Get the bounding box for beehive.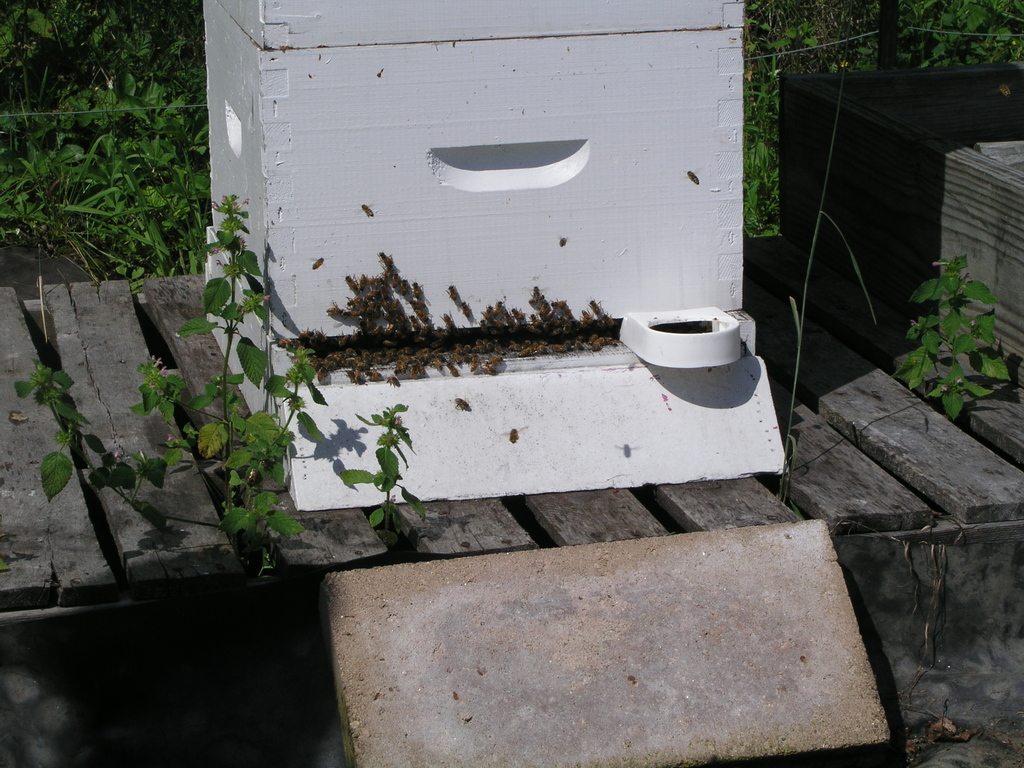
<box>200,0,792,511</box>.
